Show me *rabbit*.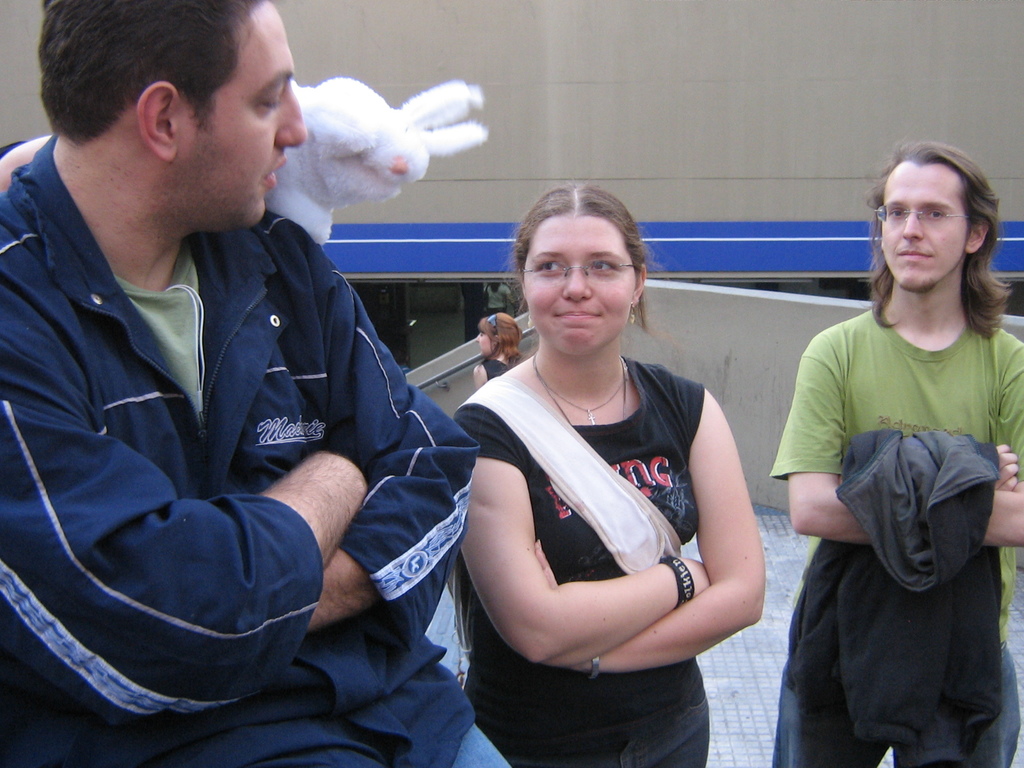
*rabbit* is here: box=[264, 73, 483, 248].
